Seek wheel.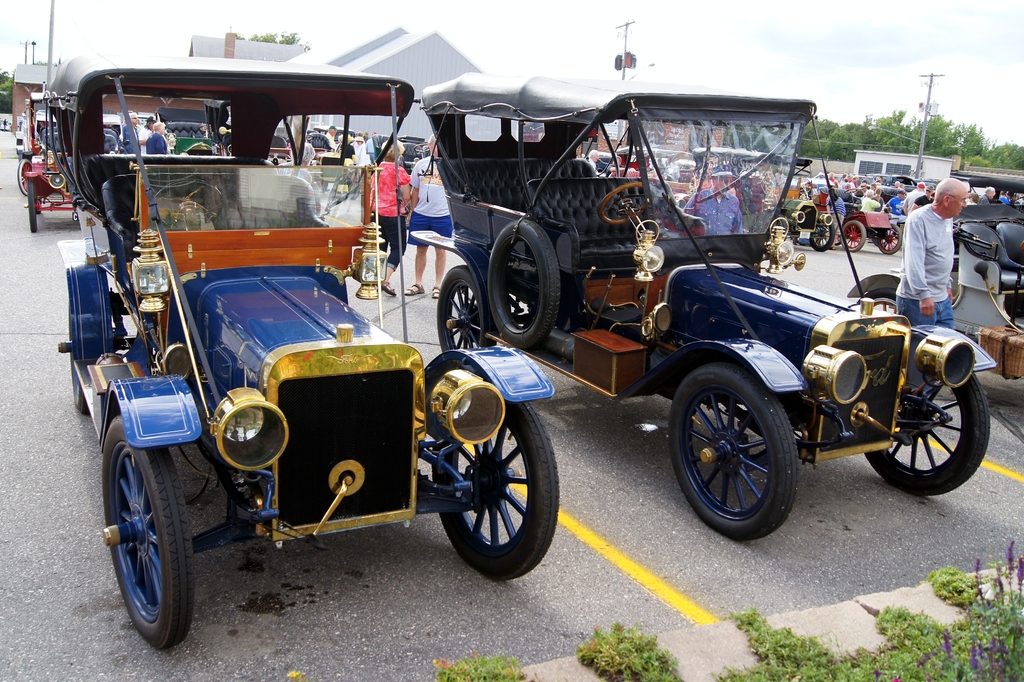
left=155, top=177, right=226, bottom=230.
